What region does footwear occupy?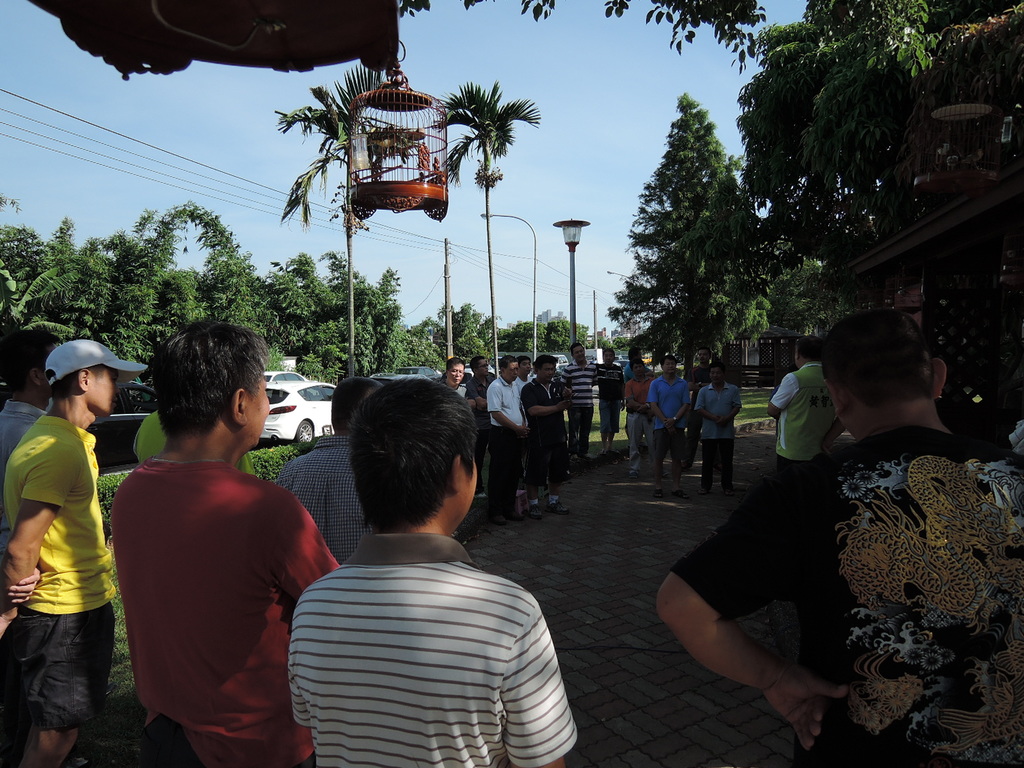
rect(727, 490, 733, 494).
